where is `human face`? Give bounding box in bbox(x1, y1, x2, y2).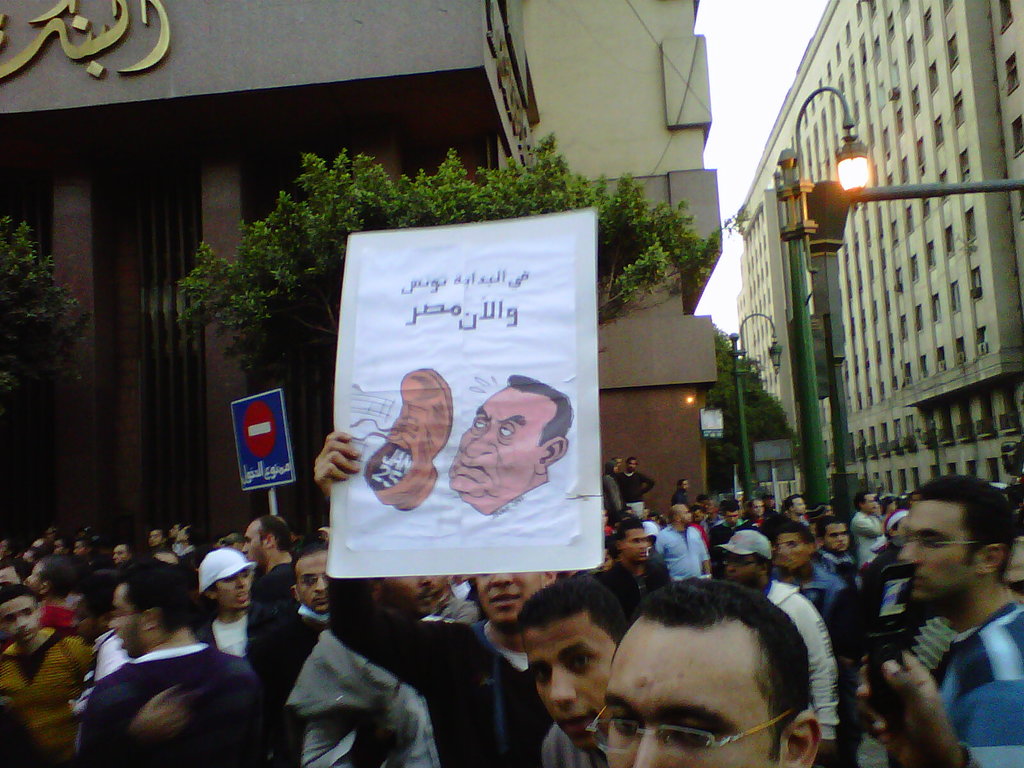
bbox(213, 573, 250, 609).
